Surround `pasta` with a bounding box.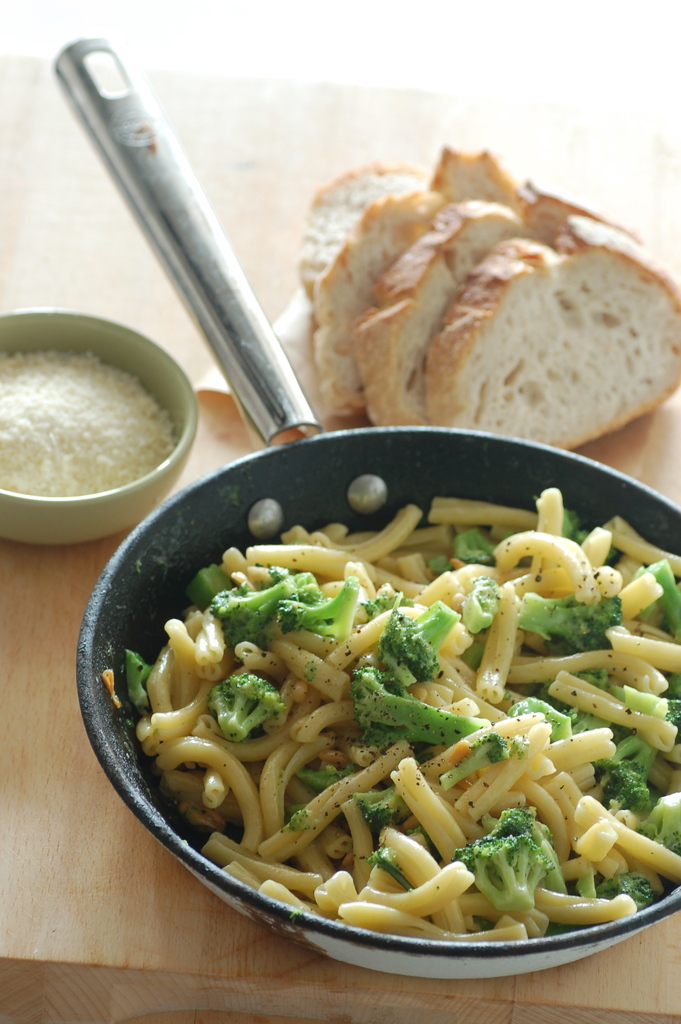
select_region(135, 485, 680, 940).
